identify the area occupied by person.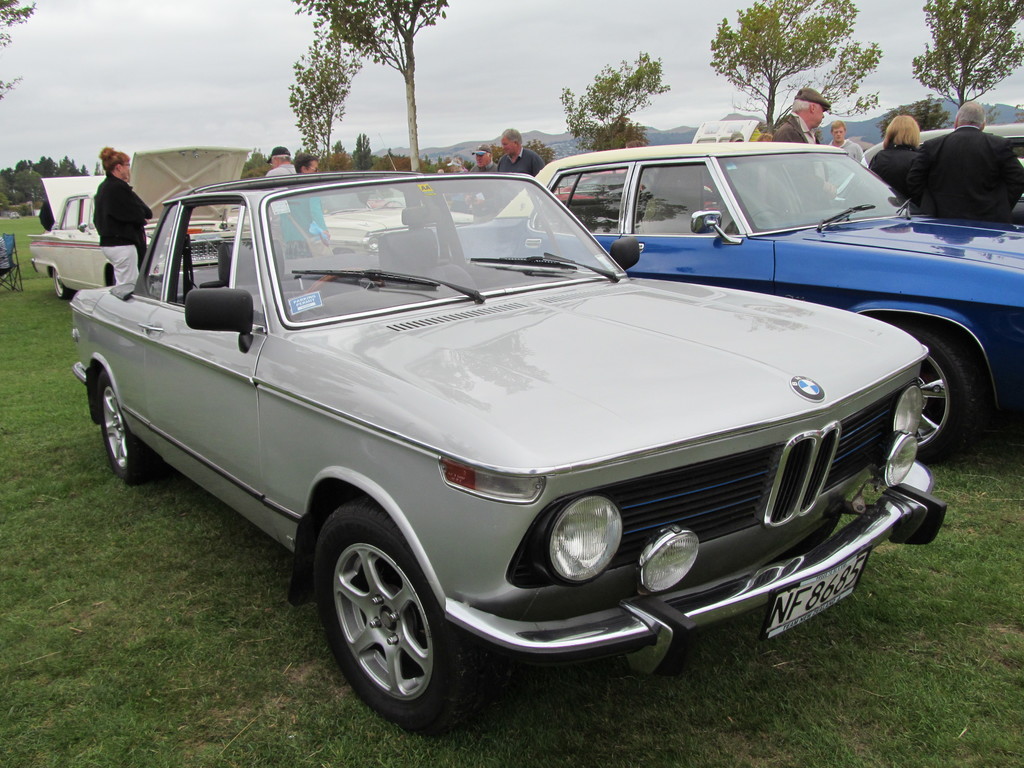
Area: [x1=266, y1=147, x2=300, y2=238].
